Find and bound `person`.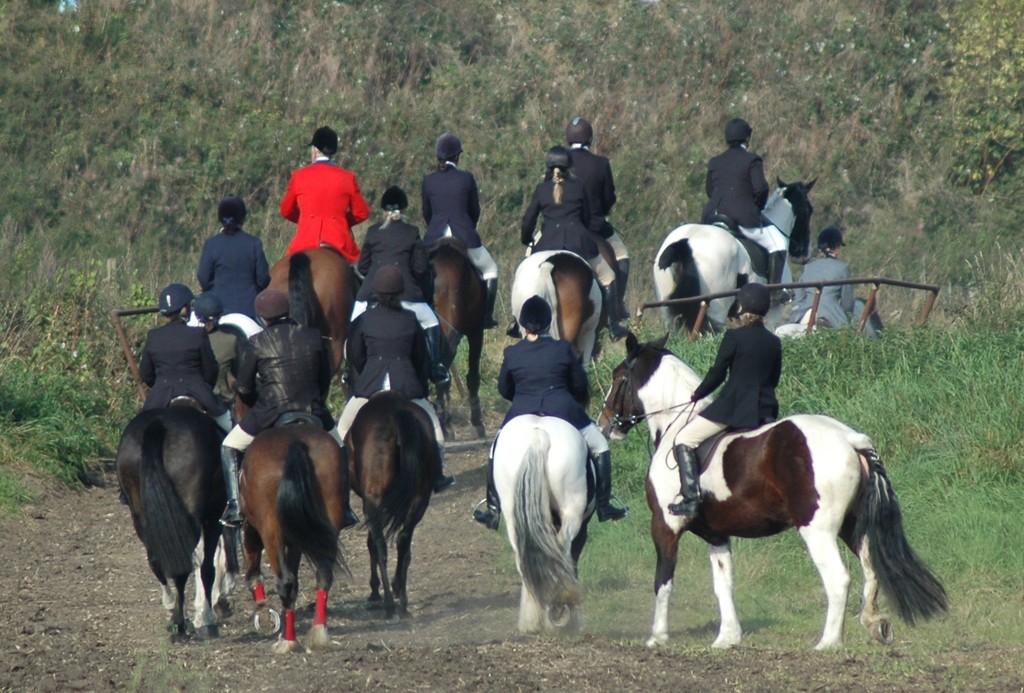
Bound: x1=708, y1=114, x2=792, y2=300.
